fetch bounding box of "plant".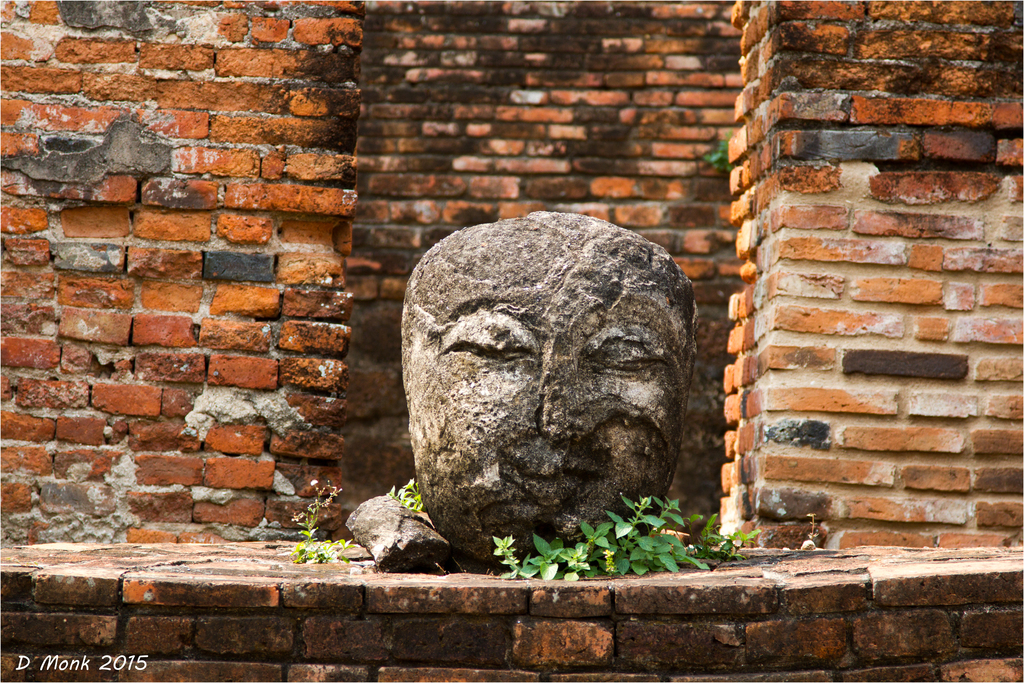
Bbox: select_region(700, 133, 744, 171).
